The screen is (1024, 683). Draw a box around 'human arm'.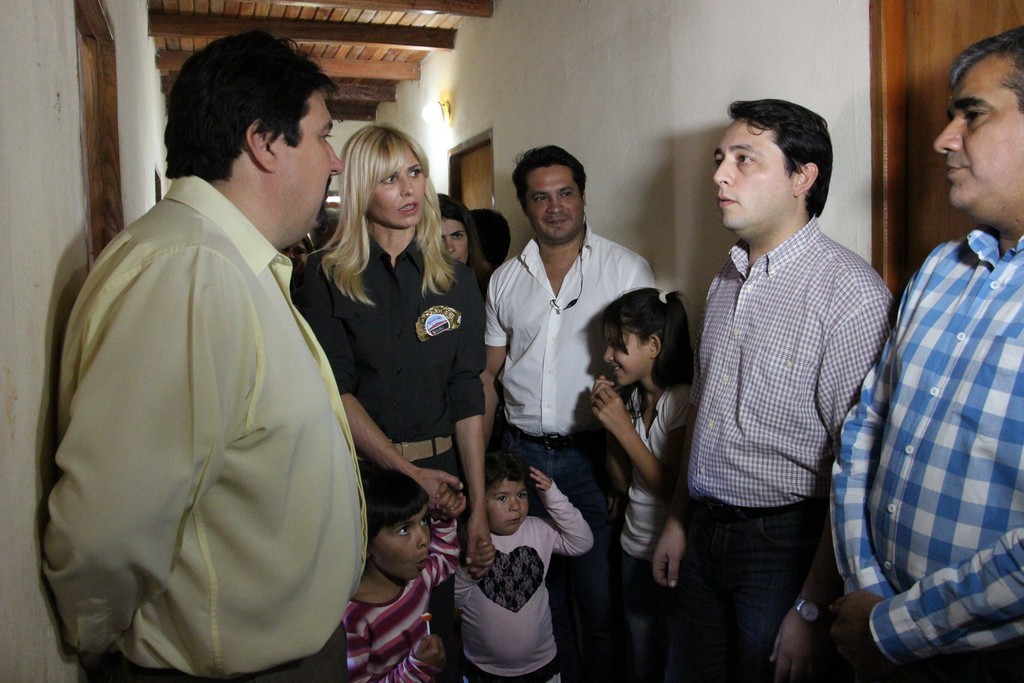
[x1=645, y1=304, x2=705, y2=589].
